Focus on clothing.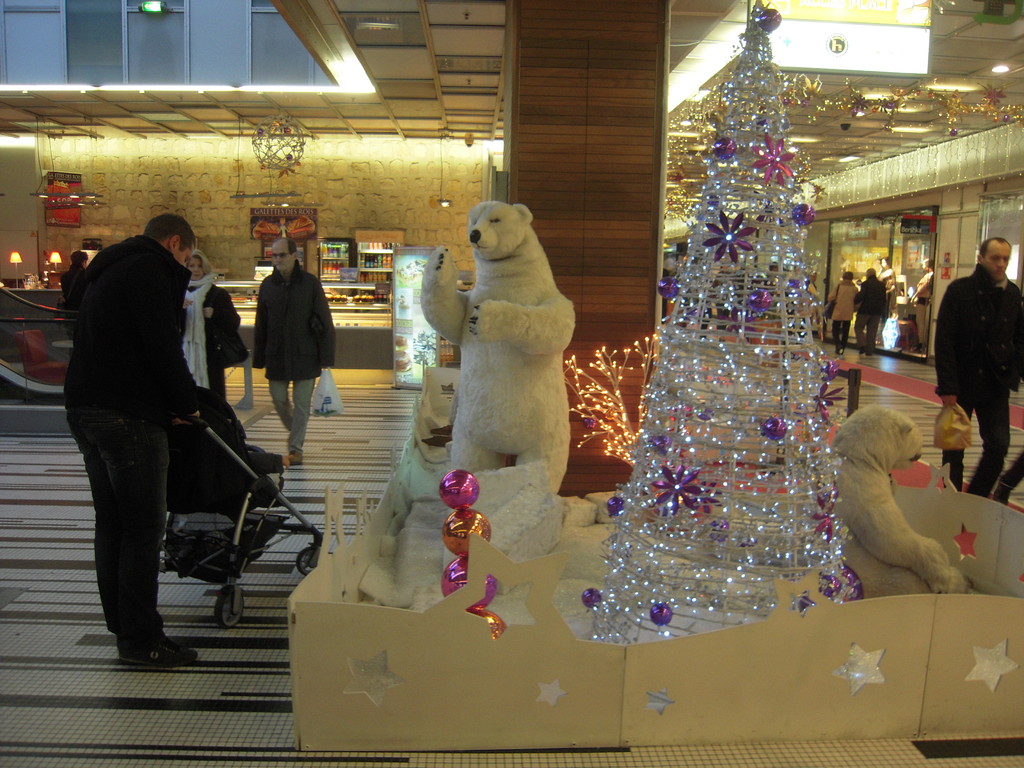
Focused at left=181, top=275, right=234, bottom=403.
